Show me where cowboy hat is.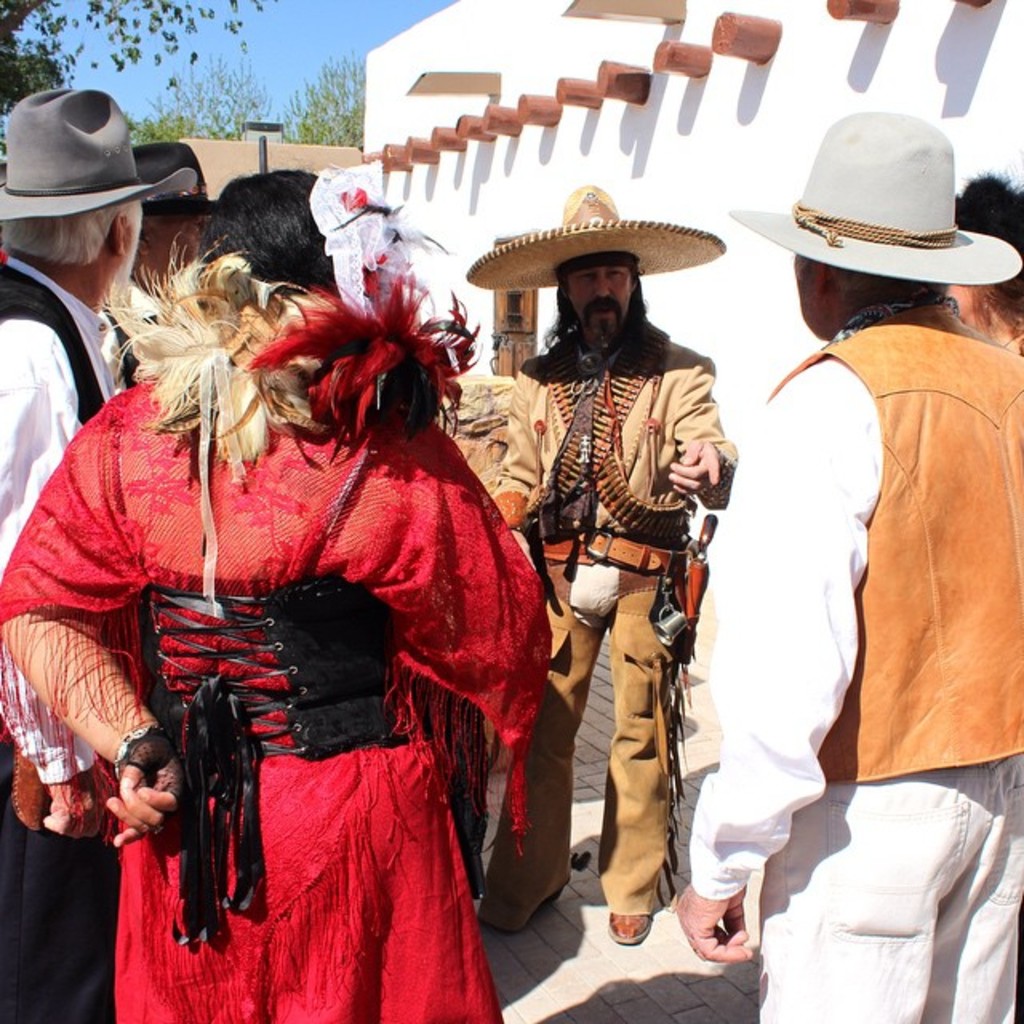
cowboy hat is at (x1=774, y1=106, x2=1002, y2=325).
